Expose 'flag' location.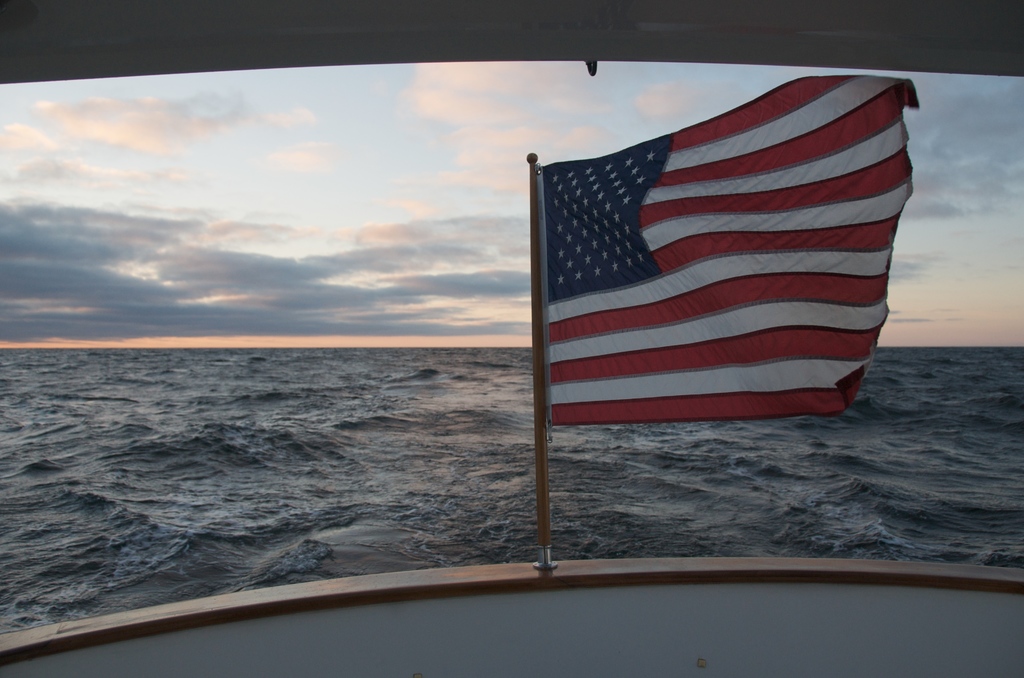
Exposed at Rect(517, 70, 913, 458).
